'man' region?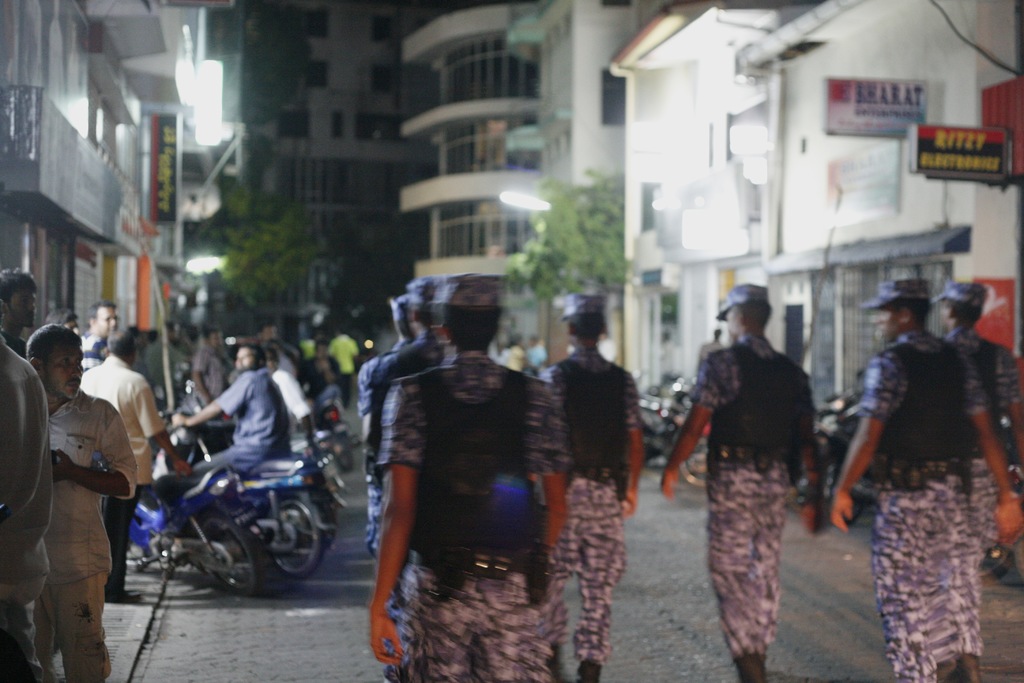
[191,308,230,420]
